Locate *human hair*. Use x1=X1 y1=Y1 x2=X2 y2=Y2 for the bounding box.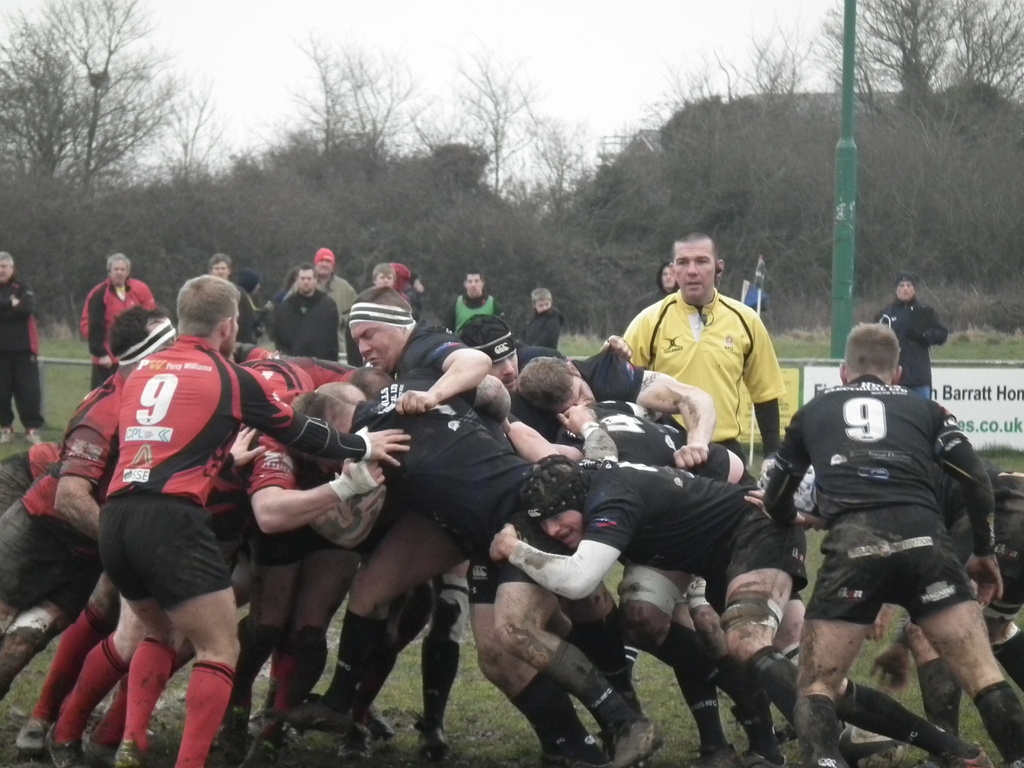
x1=0 y1=252 x2=13 y2=263.
